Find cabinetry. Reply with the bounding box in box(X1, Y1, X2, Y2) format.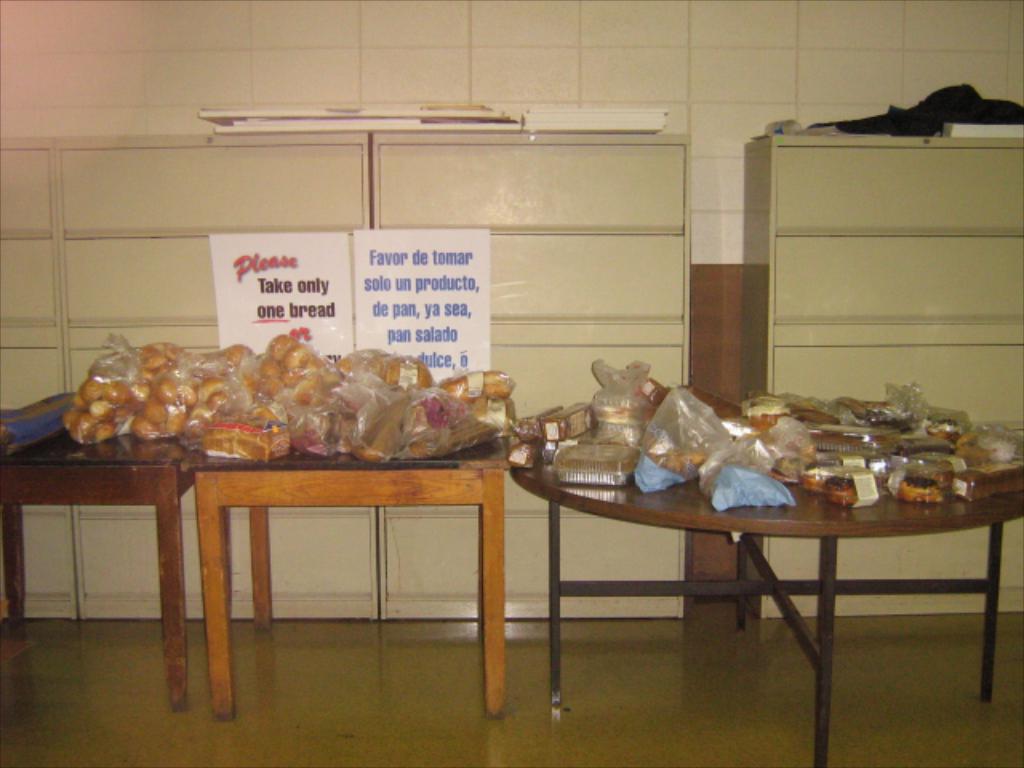
box(0, 133, 693, 622).
